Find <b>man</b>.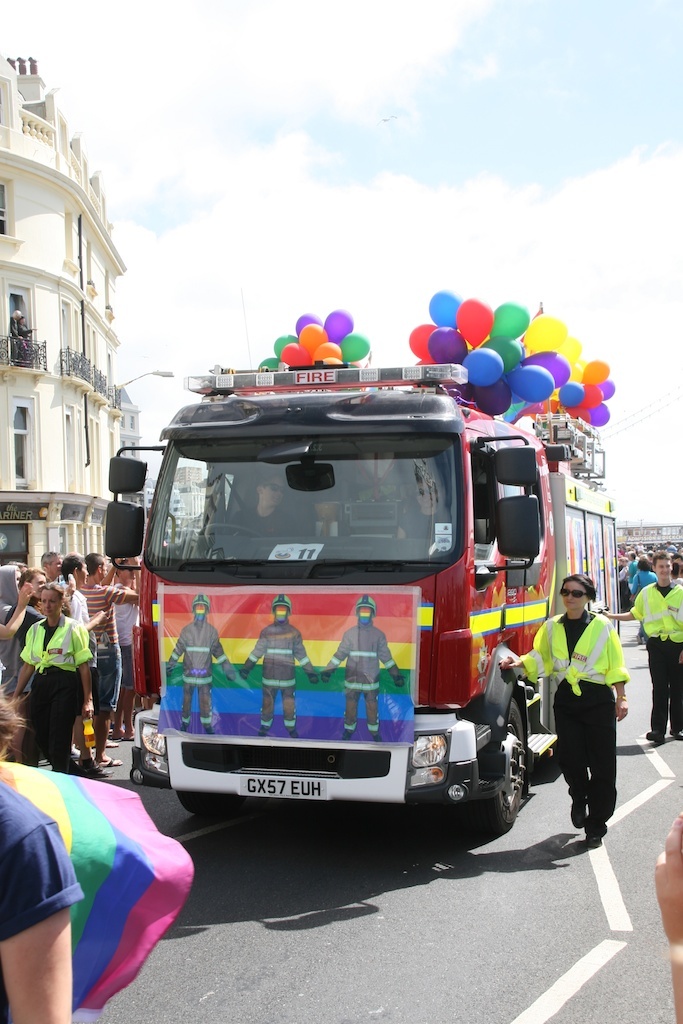
rect(75, 554, 160, 760).
